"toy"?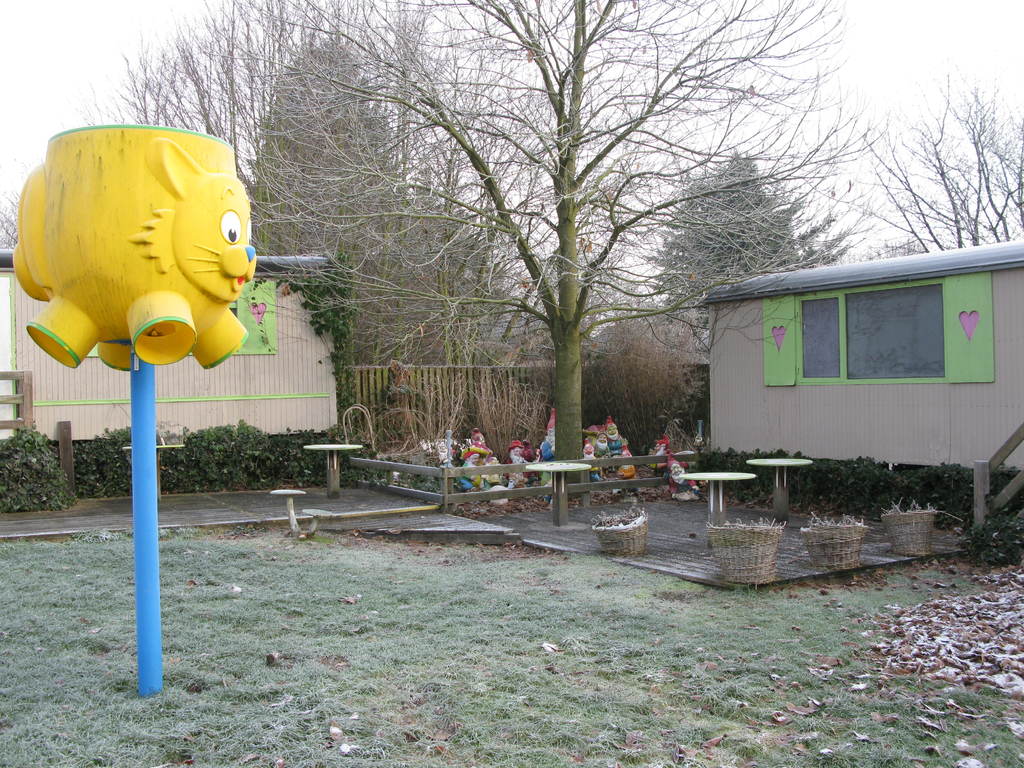
591:436:616:470
